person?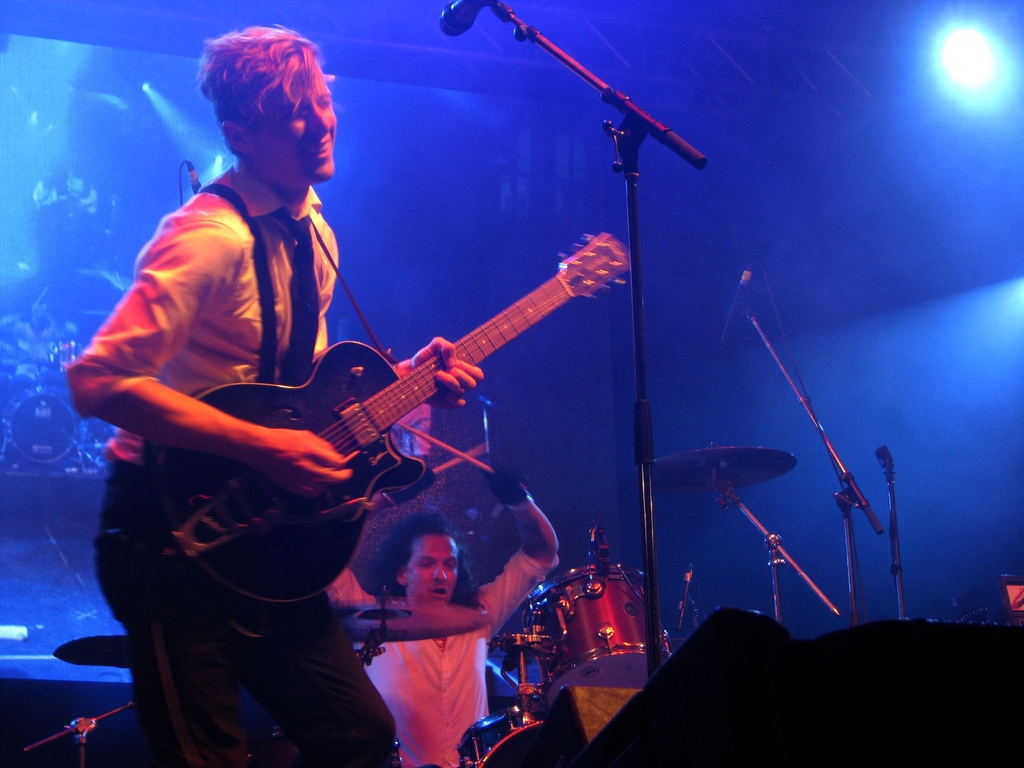
[58,19,485,767]
